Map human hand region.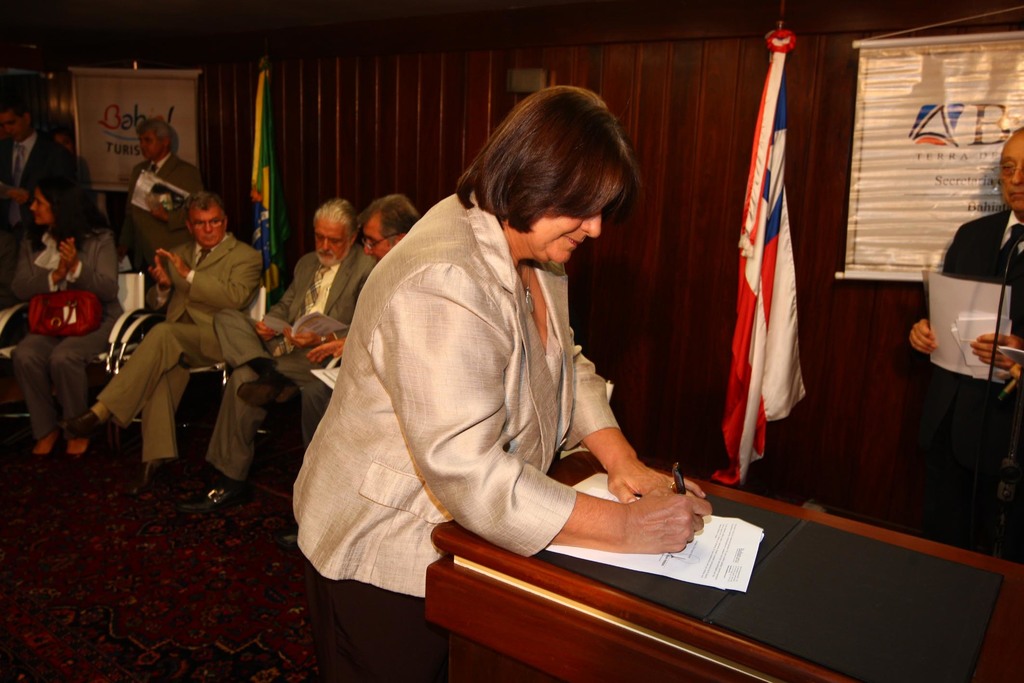
Mapped to left=4, top=188, right=31, bottom=205.
